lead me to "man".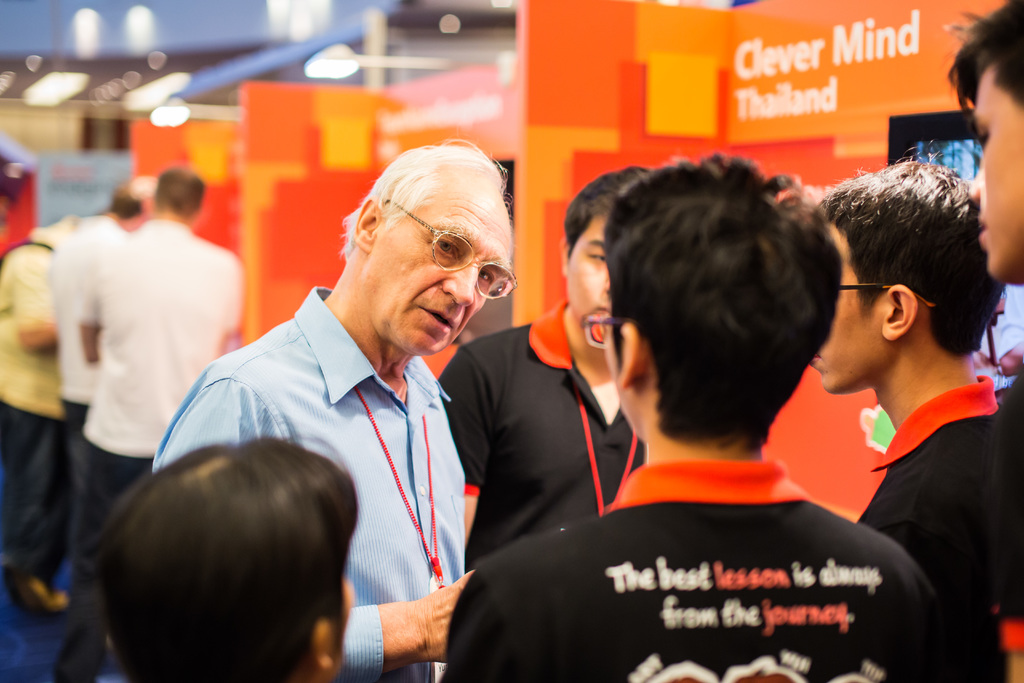
Lead to x1=936 y1=0 x2=1023 y2=682.
